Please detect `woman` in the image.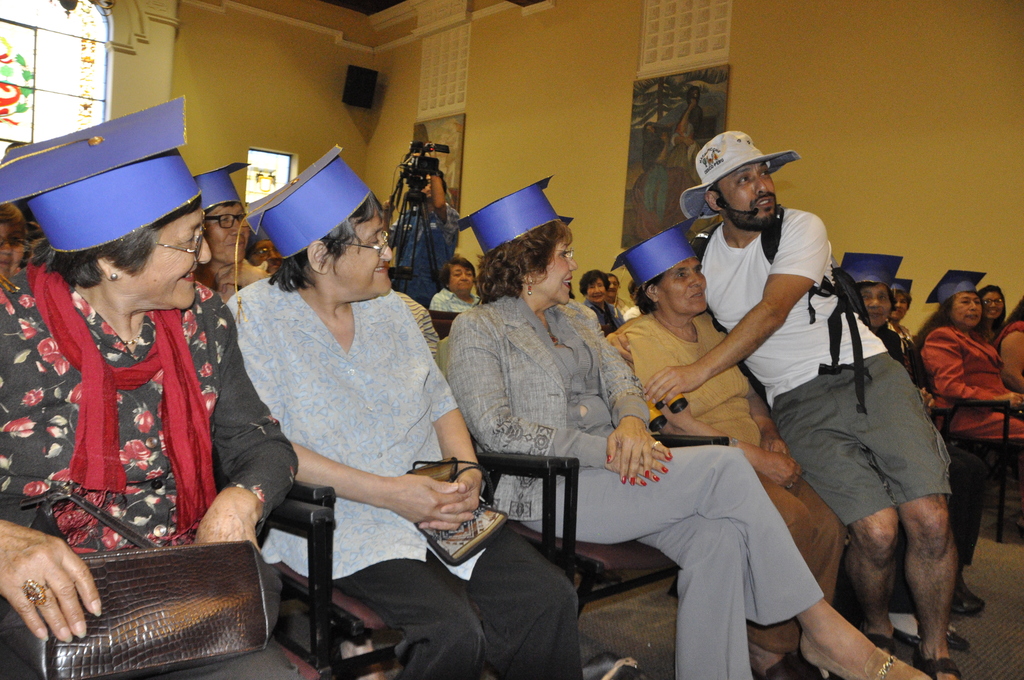
select_region(1001, 295, 1023, 389).
